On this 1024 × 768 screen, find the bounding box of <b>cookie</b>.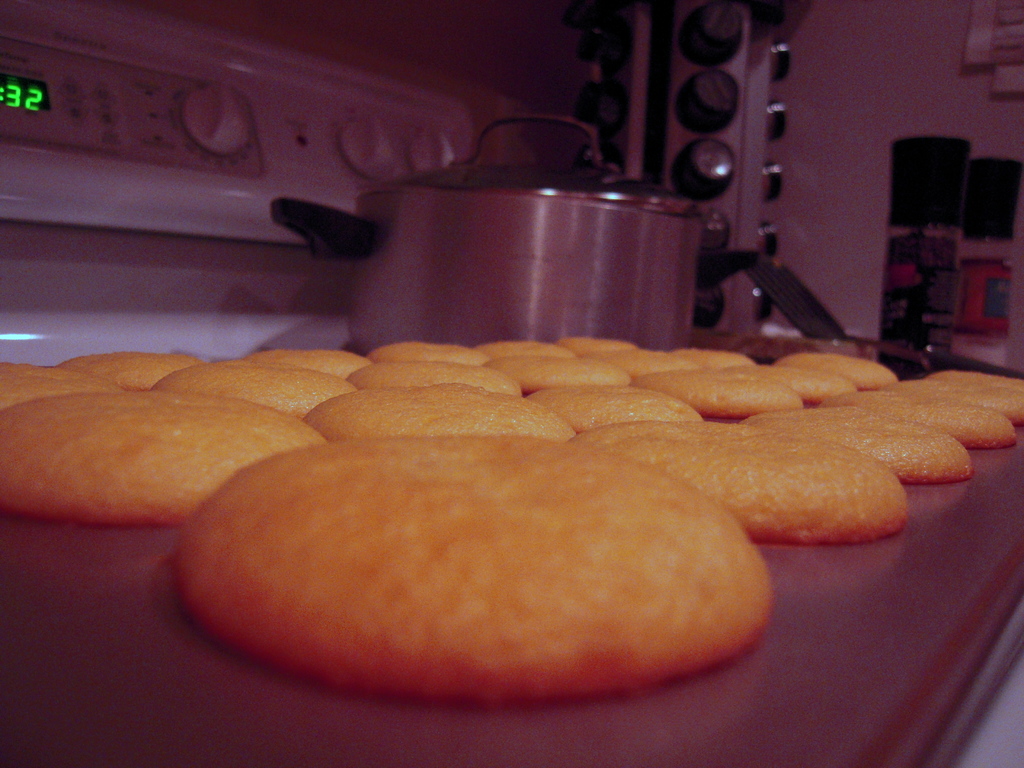
Bounding box: {"x1": 342, "y1": 362, "x2": 522, "y2": 394}.
